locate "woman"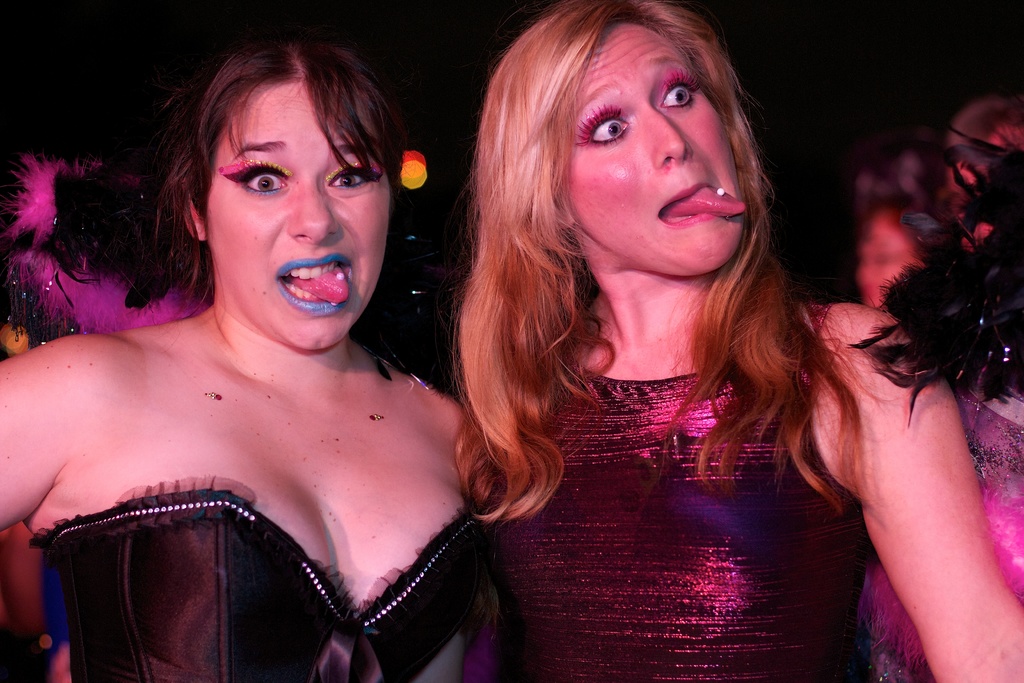
{"x1": 456, "y1": 1, "x2": 1016, "y2": 682}
